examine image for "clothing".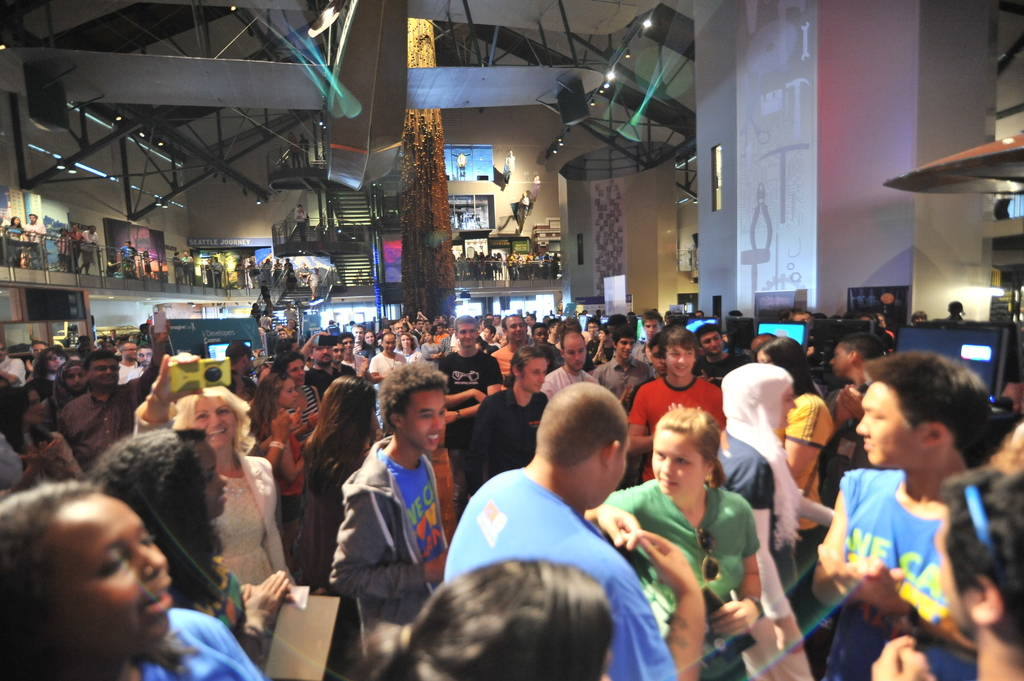
Examination result: (541, 365, 608, 402).
